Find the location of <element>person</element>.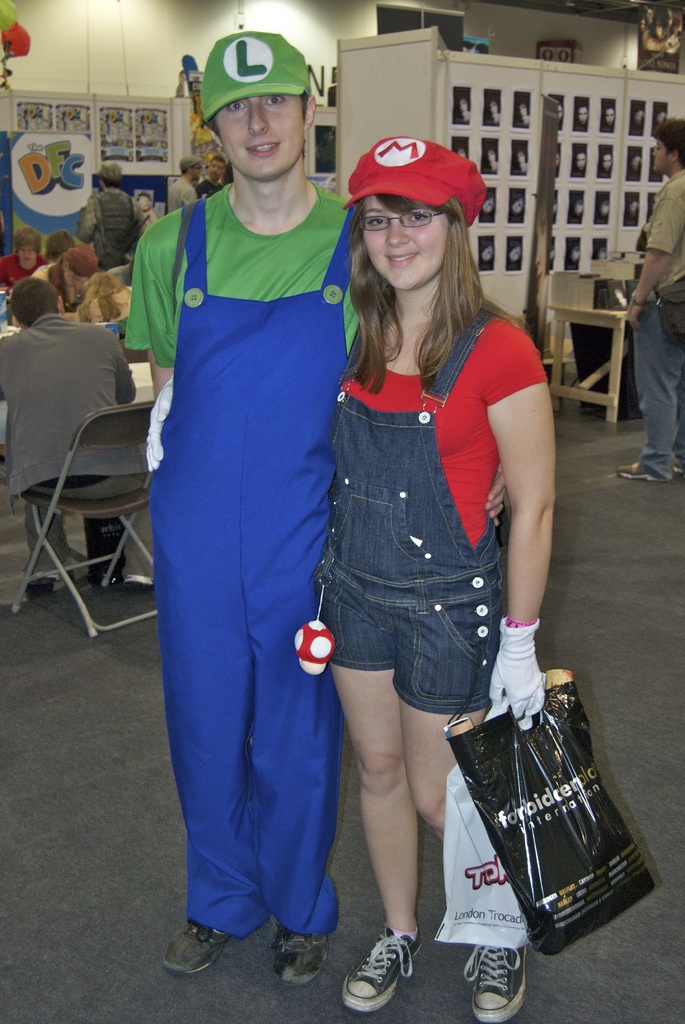
Location: select_region(640, 4, 680, 48).
